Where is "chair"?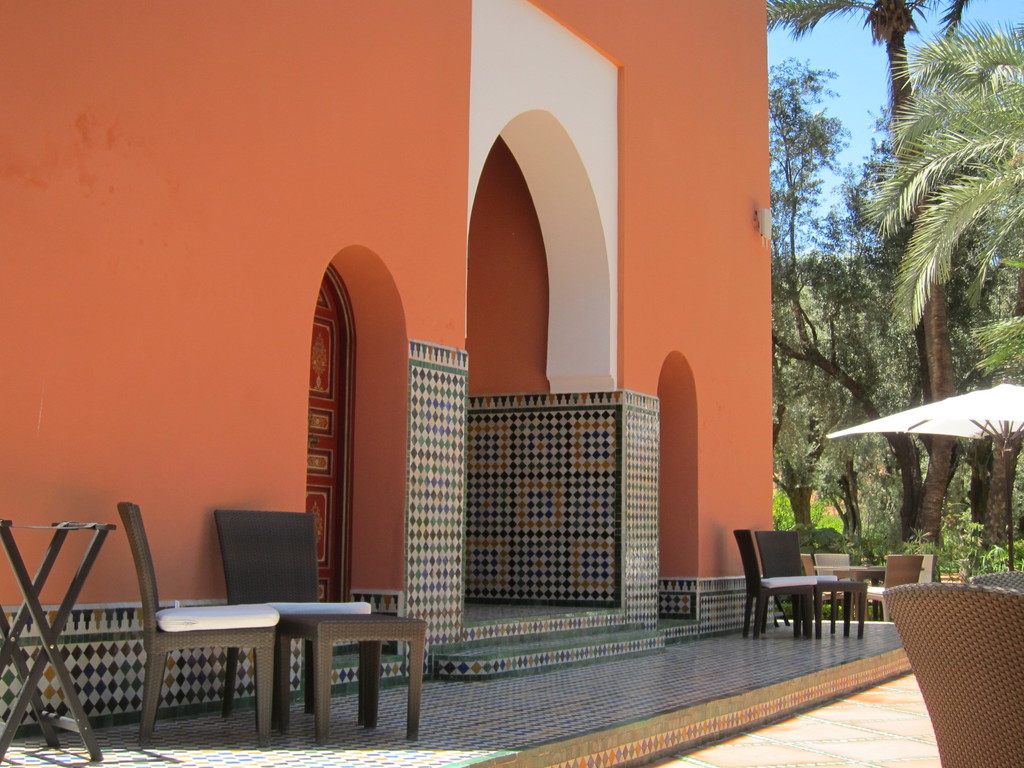
select_region(918, 556, 933, 580).
